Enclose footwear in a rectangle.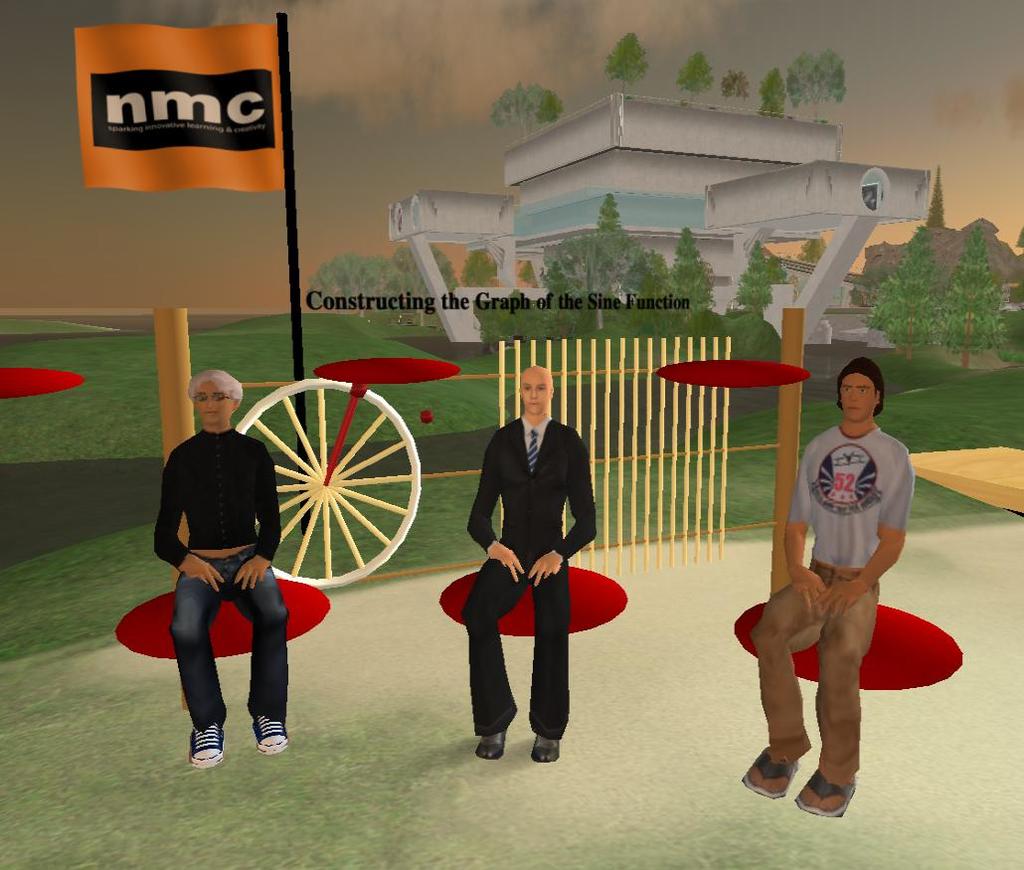
bbox=(744, 738, 802, 801).
